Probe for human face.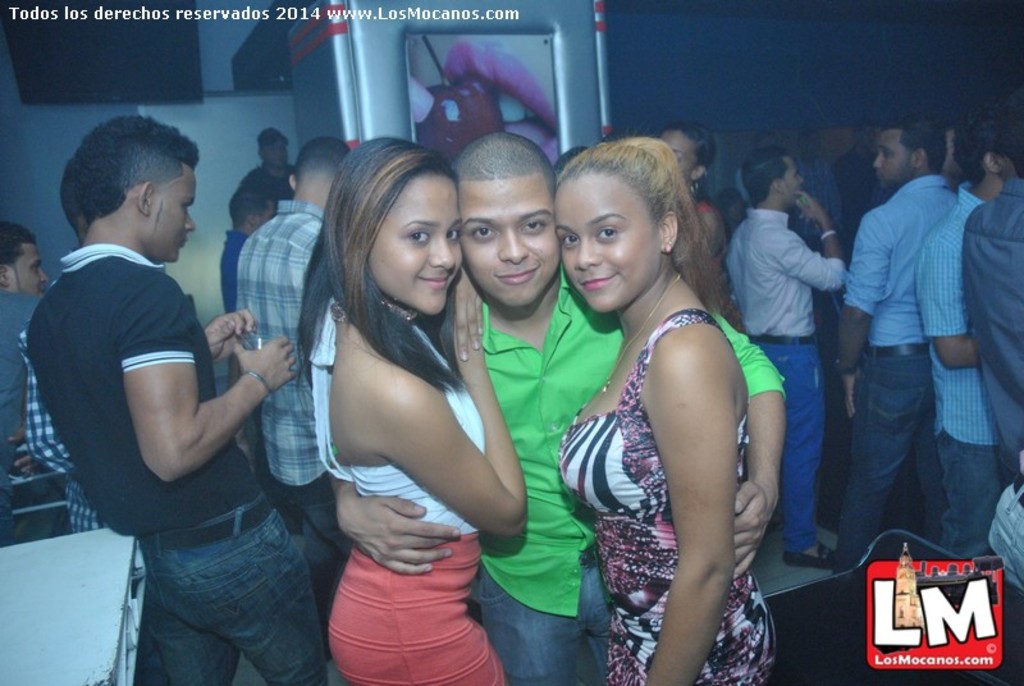
Probe result: select_region(366, 170, 461, 308).
